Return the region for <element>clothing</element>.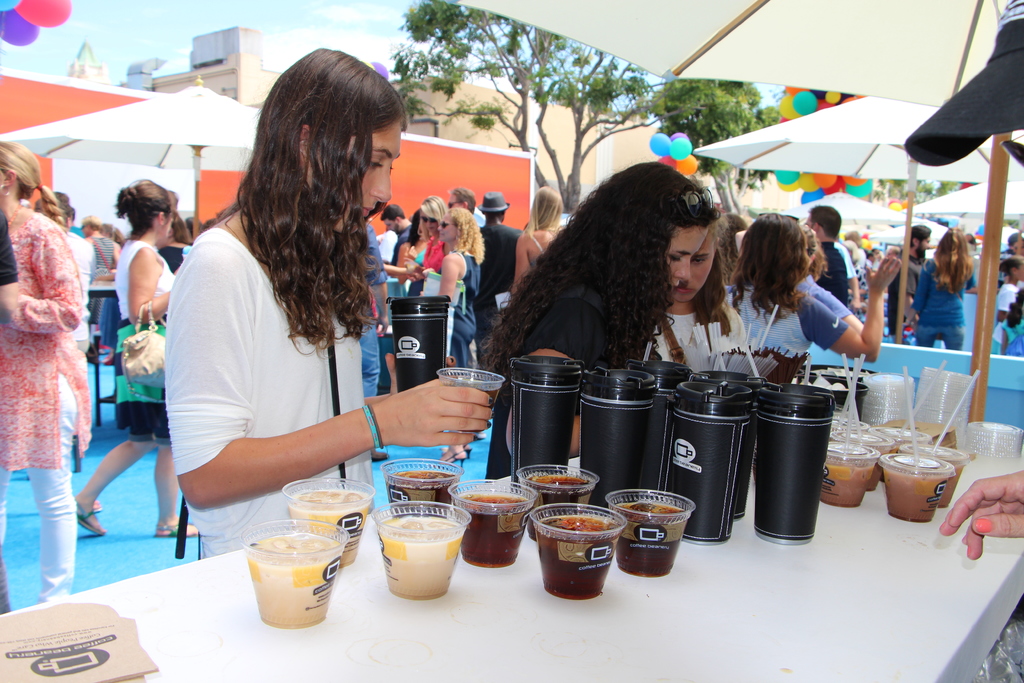
794,274,850,320.
